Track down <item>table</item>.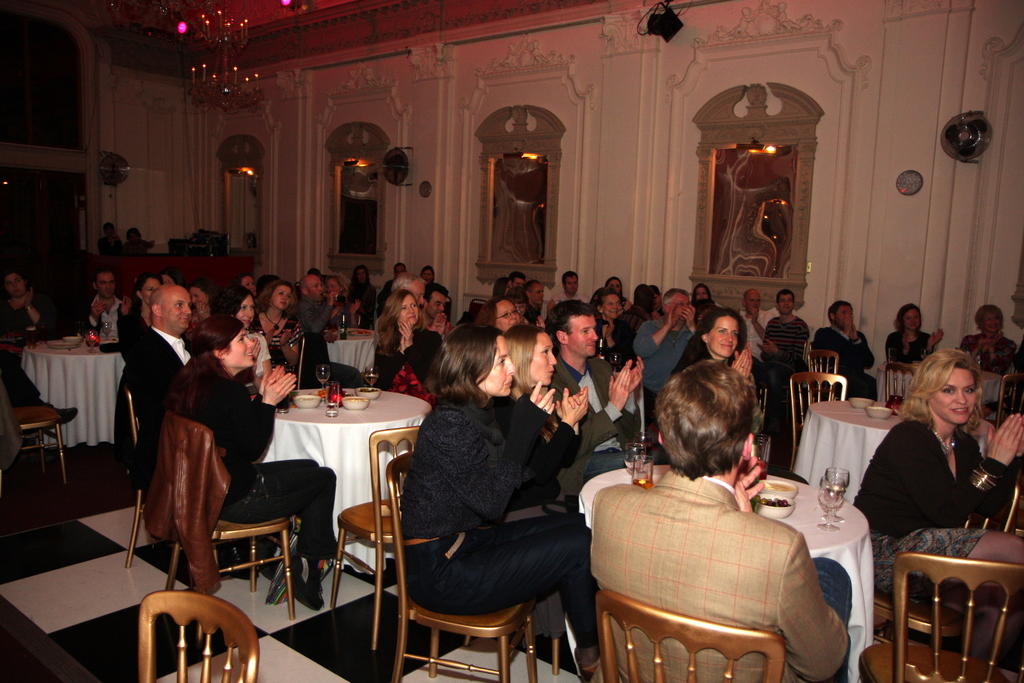
Tracked to [x1=26, y1=335, x2=125, y2=444].
